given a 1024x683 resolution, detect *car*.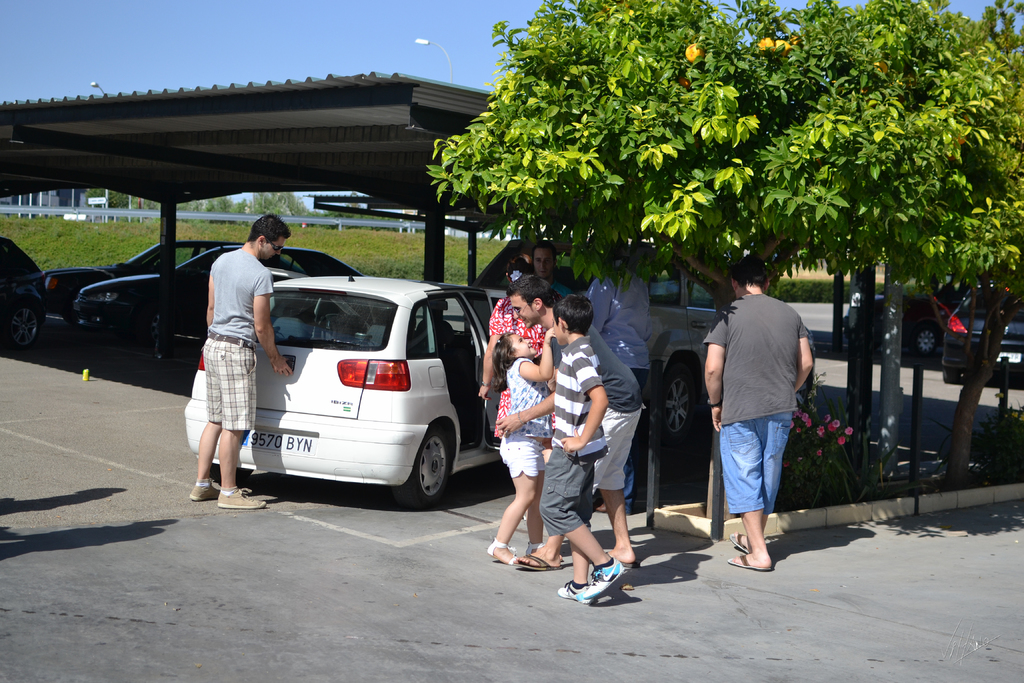
[847, 281, 963, 357].
